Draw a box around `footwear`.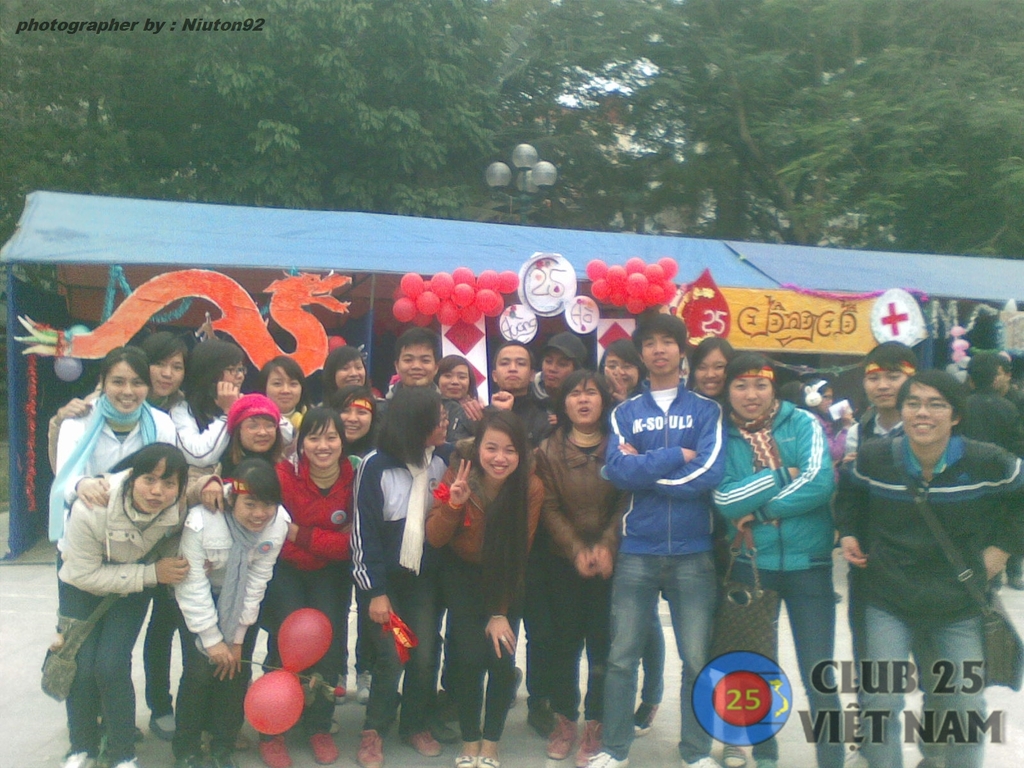
756:758:775:767.
